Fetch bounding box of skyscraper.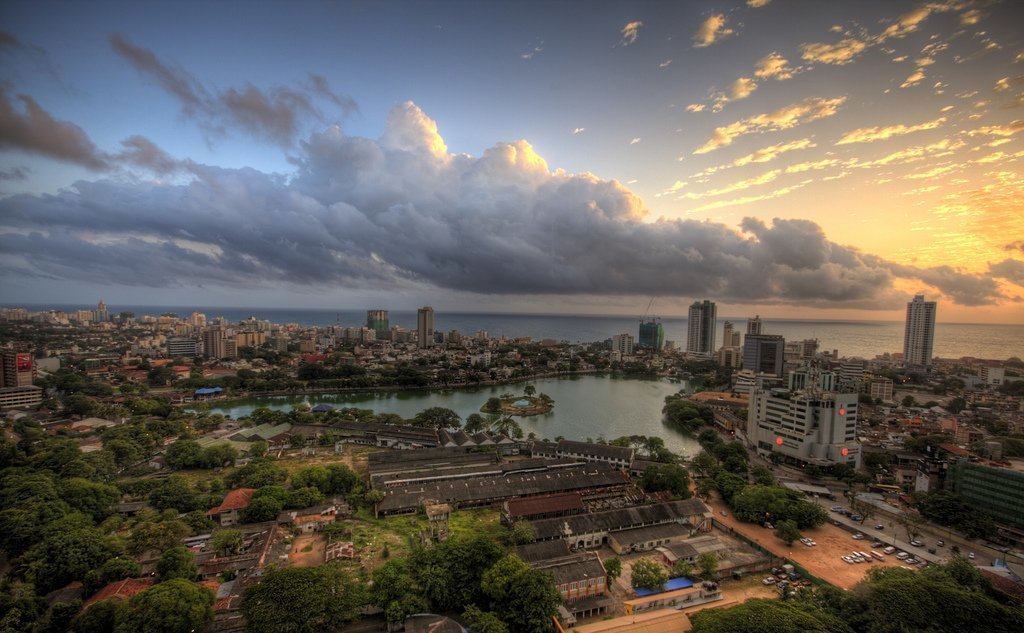
Bbox: (left=757, top=370, right=865, bottom=471).
